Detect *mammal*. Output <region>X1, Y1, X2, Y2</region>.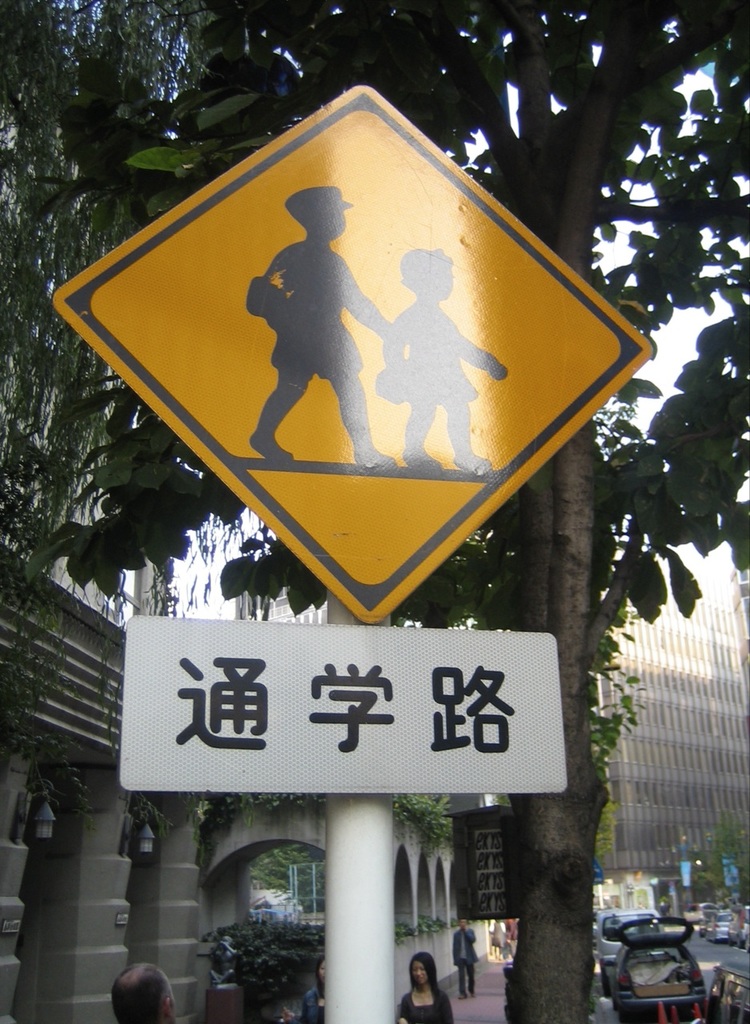
<region>500, 911, 521, 959</region>.
